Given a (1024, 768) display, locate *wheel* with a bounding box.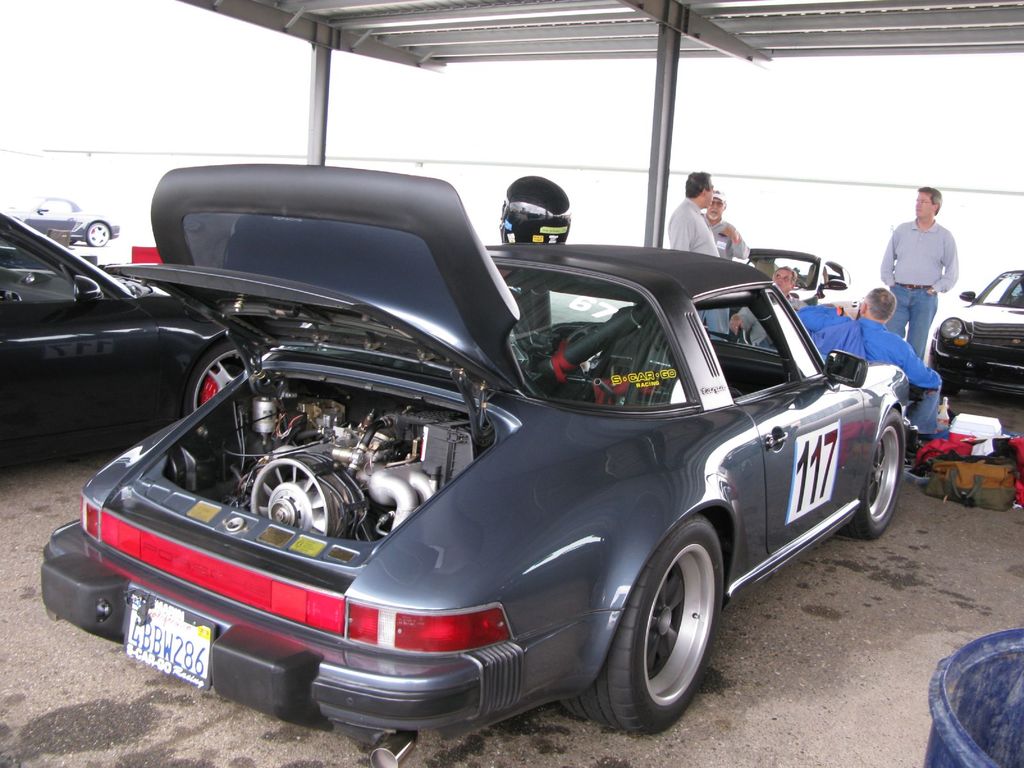
Located: select_region(829, 408, 906, 543).
